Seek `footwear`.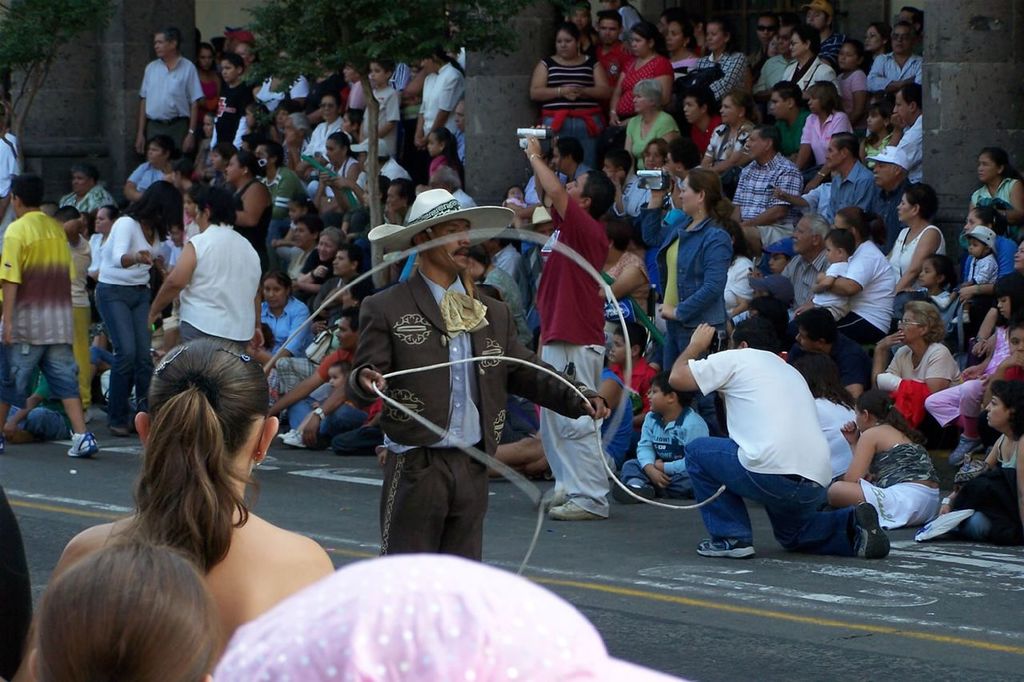
277/428/302/443.
